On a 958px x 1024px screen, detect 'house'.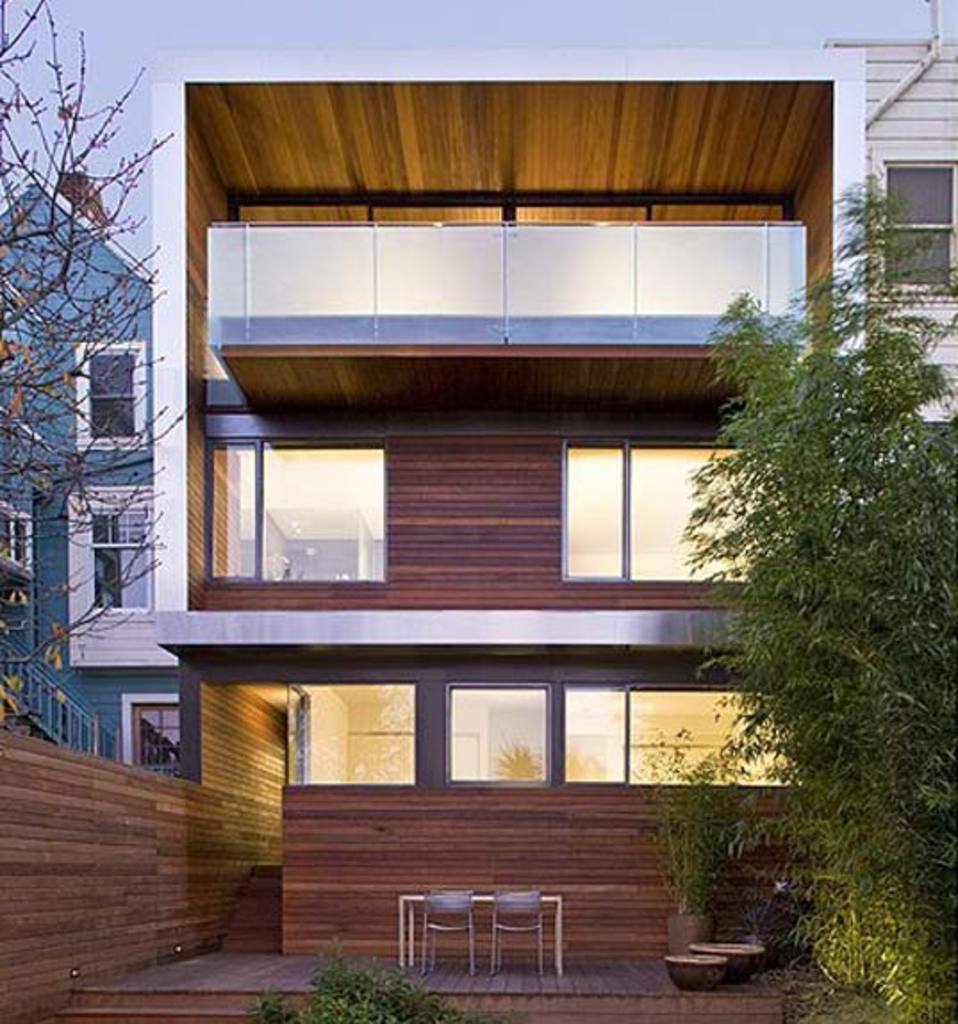
bbox(0, 168, 191, 769).
